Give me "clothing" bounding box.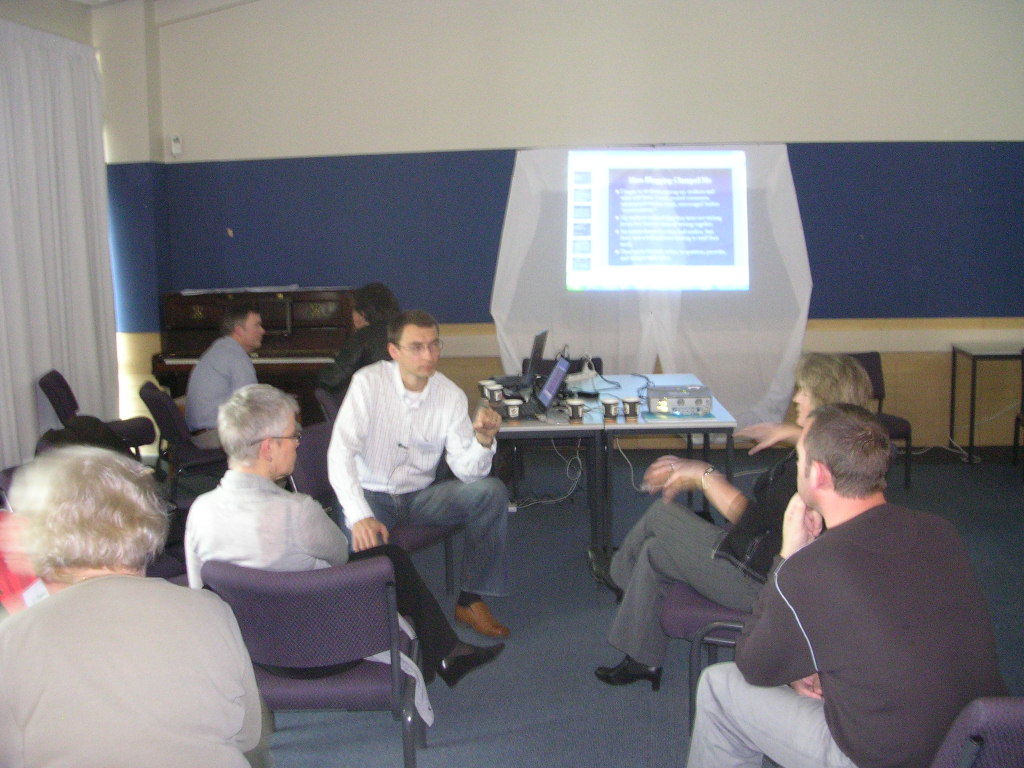
315/325/396/395.
